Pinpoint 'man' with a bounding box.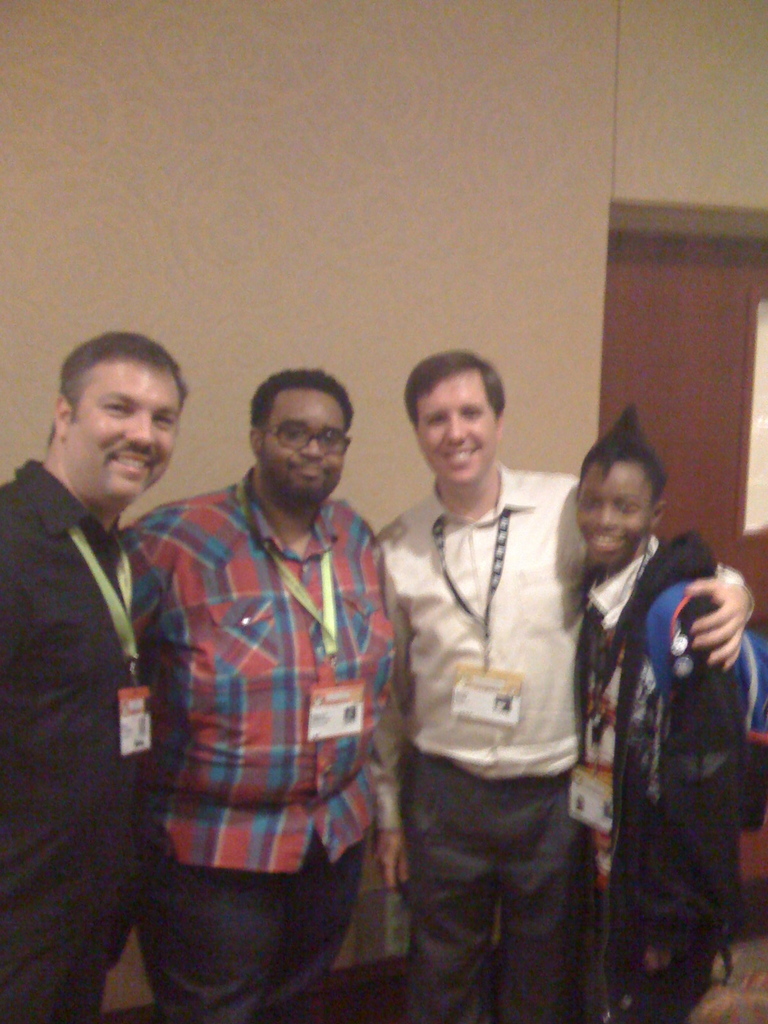
x1=0 y1=326 x2=205 y2=957.
